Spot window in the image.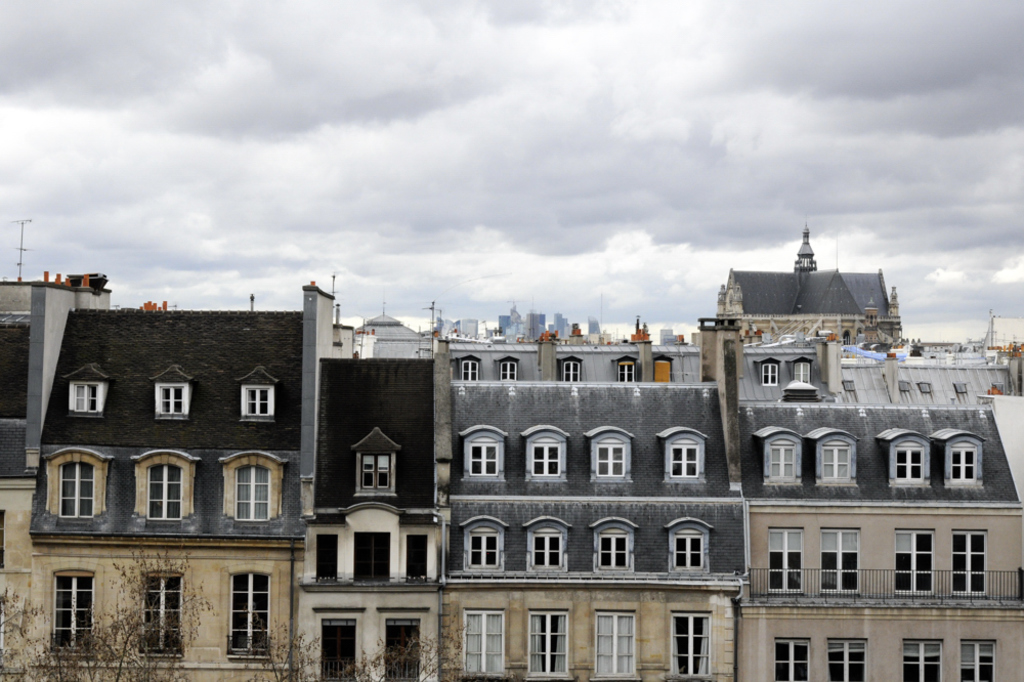
window found at region(962, 637, 995, 681).
